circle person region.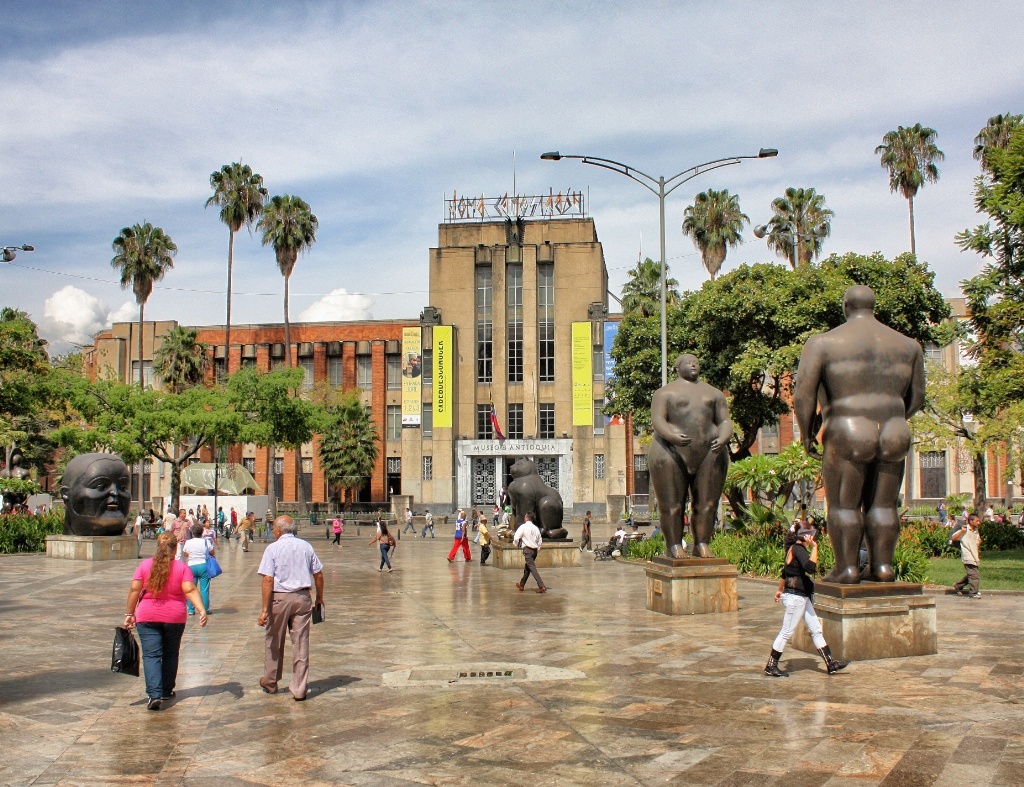
Region: bbox=[477, 511, 481, 523].
